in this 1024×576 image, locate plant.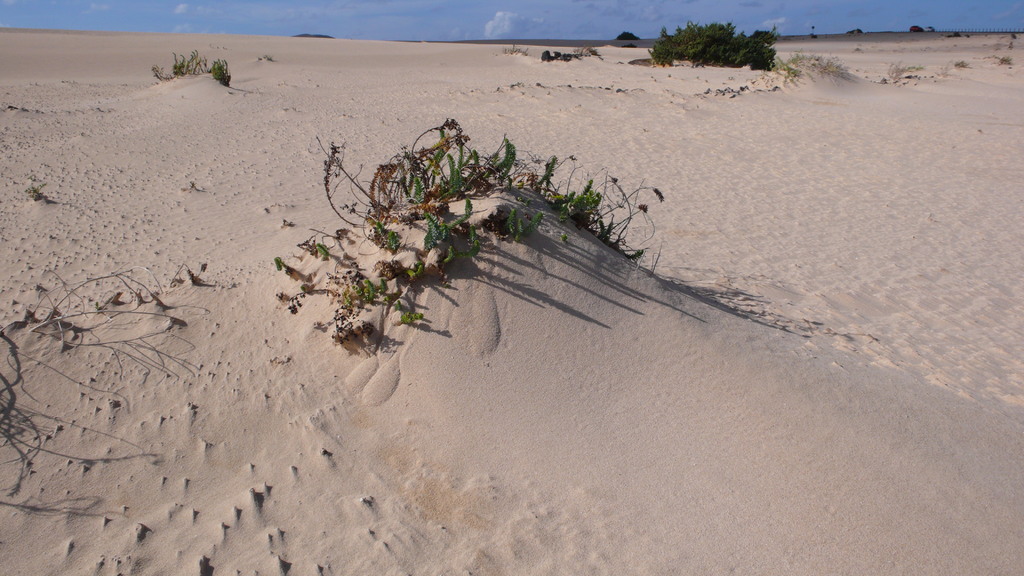
Bounding box: box(152, 49, 234, 92).
